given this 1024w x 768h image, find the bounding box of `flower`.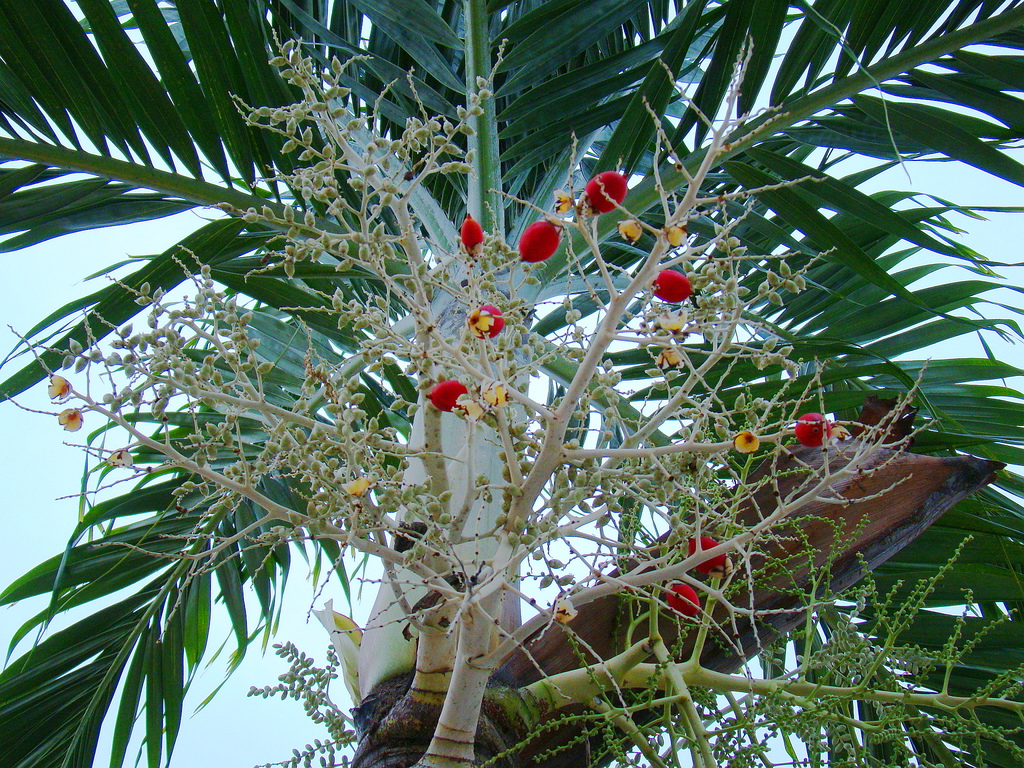
(616, 219, 641, 245).
